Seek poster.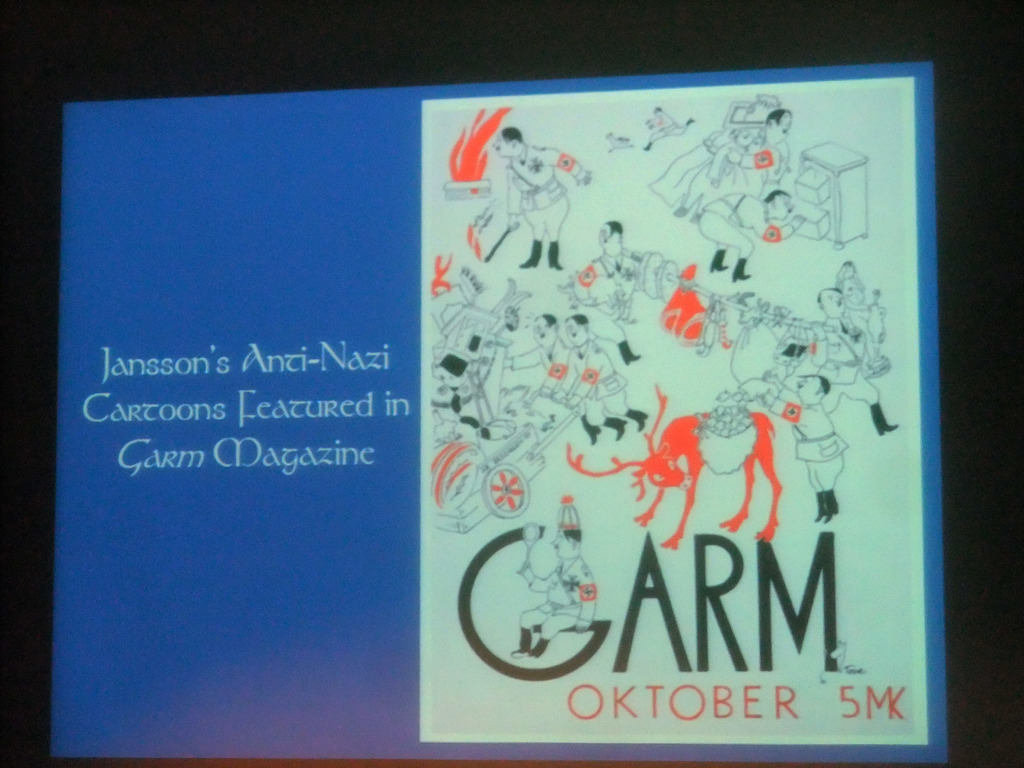
<region>59, 59, 956, 763</region>.
